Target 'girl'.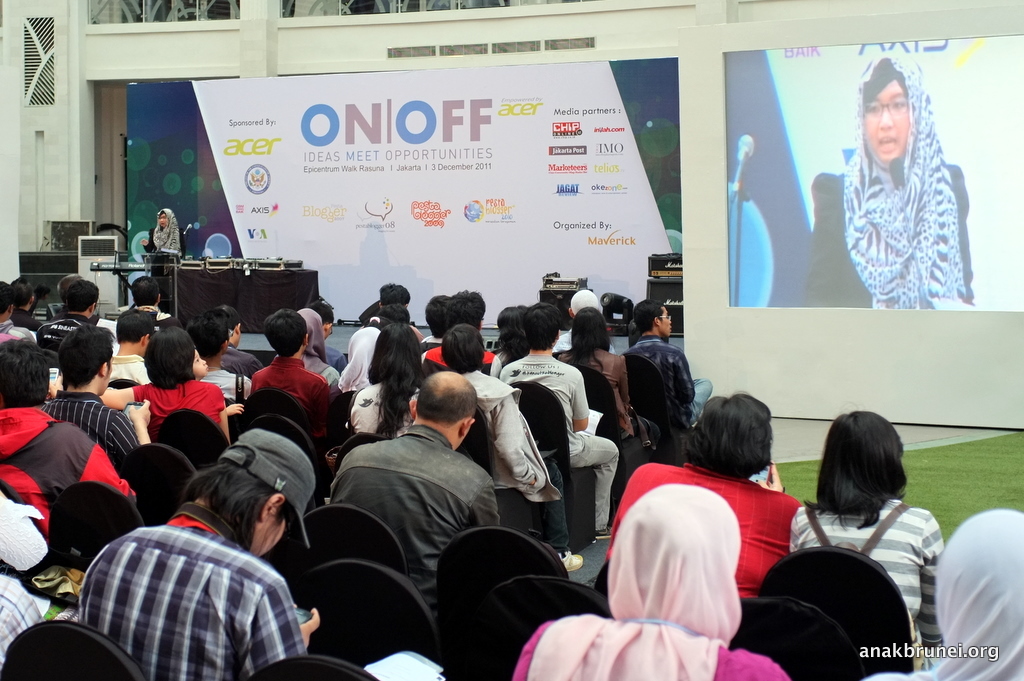
Target region: 557,307,631,424.
